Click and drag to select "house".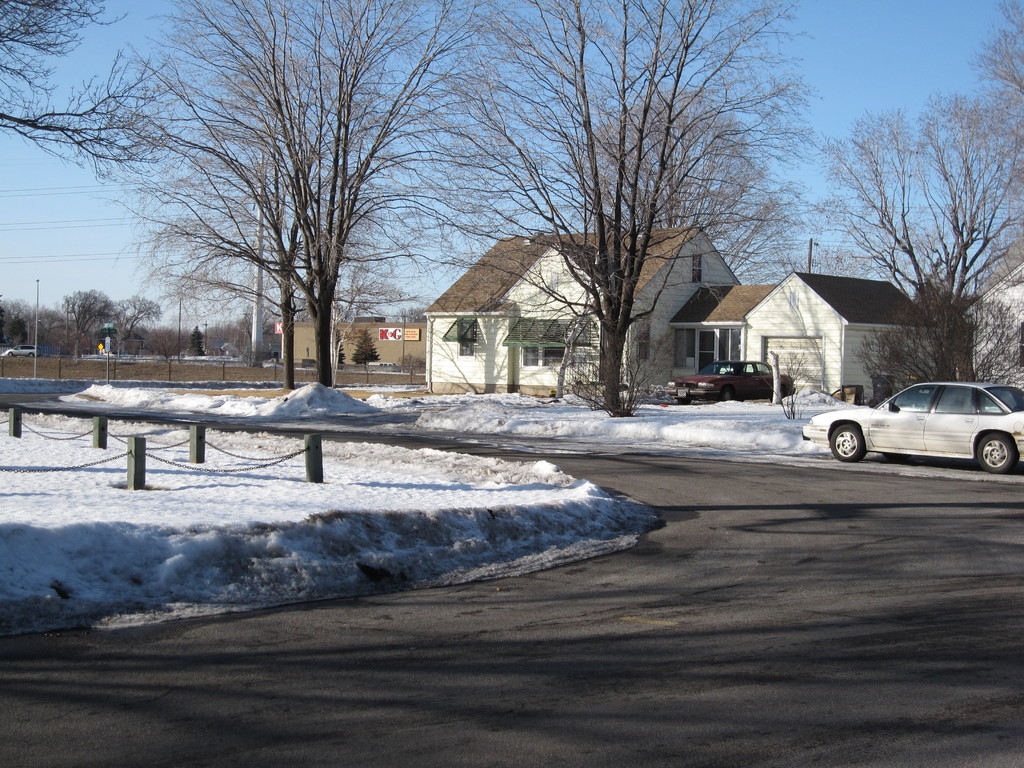
Selection: box=[963, 260, 1023, 384].
